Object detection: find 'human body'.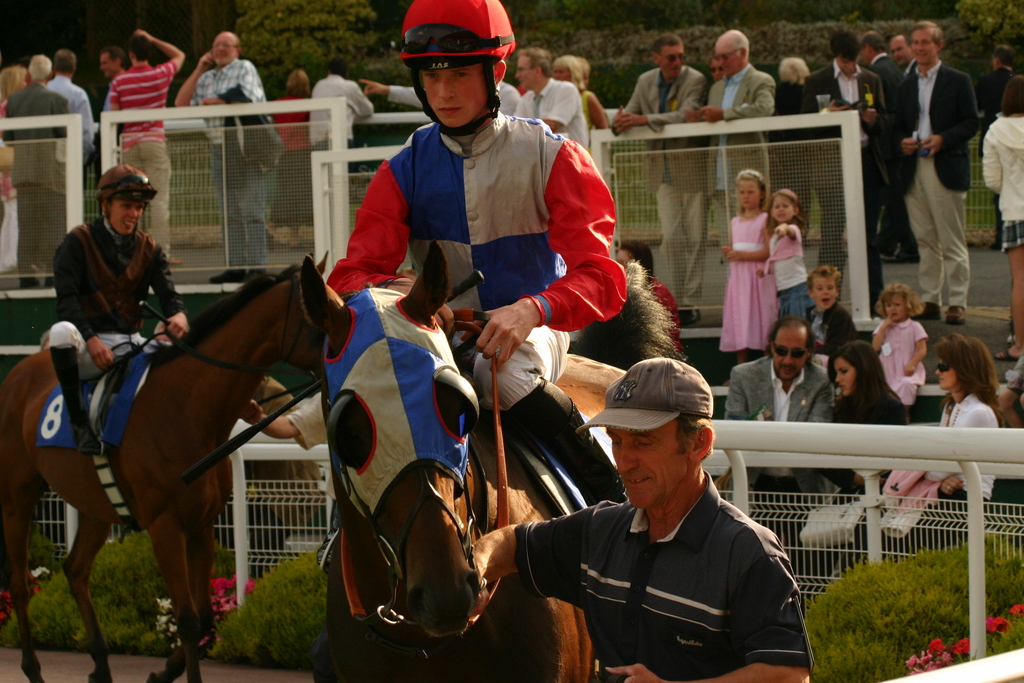
pyautogui.locateOnScreen(514, 45, 589, 157).
